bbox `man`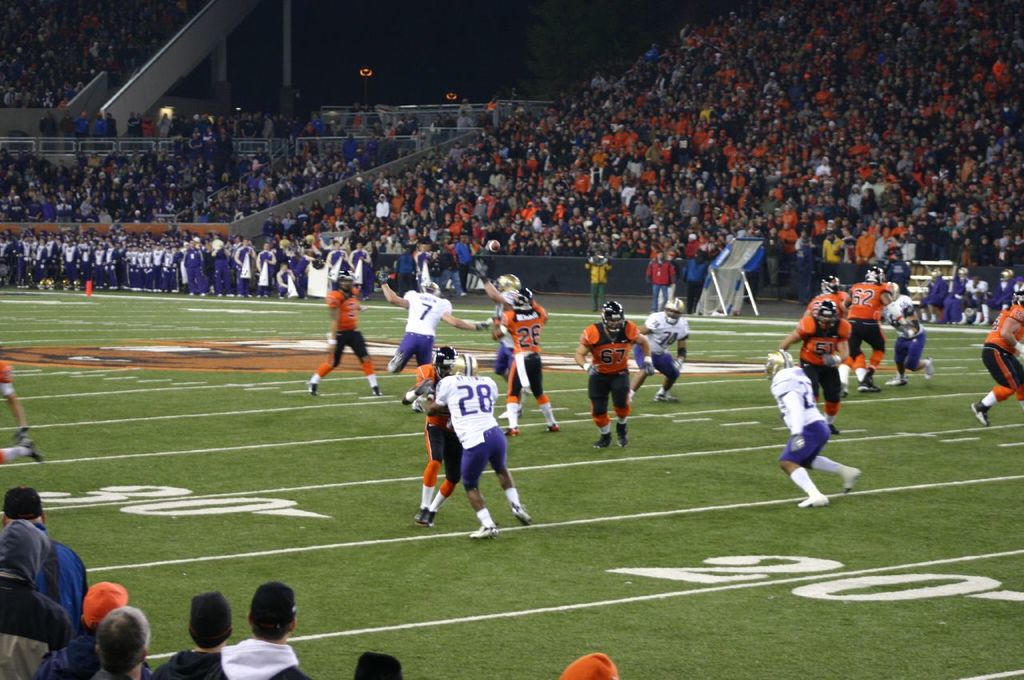
{"x1": 573, "y1": 297, "x2": 652, "y2": 453}
